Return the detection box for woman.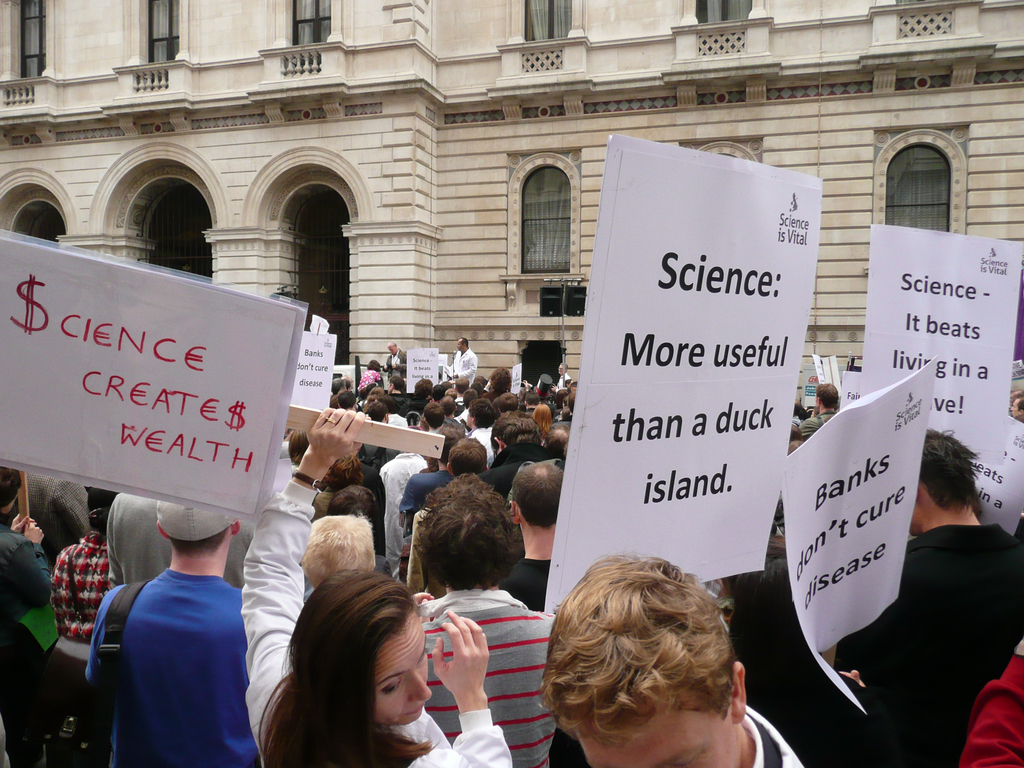
(236, 407, 513, 767).
